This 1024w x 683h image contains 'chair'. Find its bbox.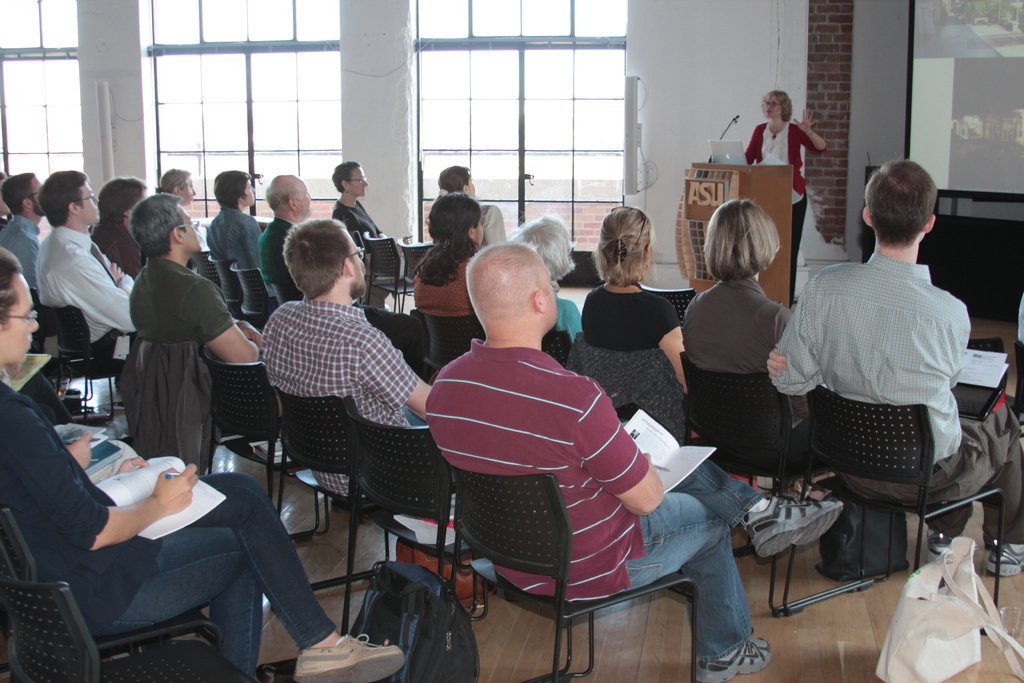
bbox=(365, 306, 429, 377).
